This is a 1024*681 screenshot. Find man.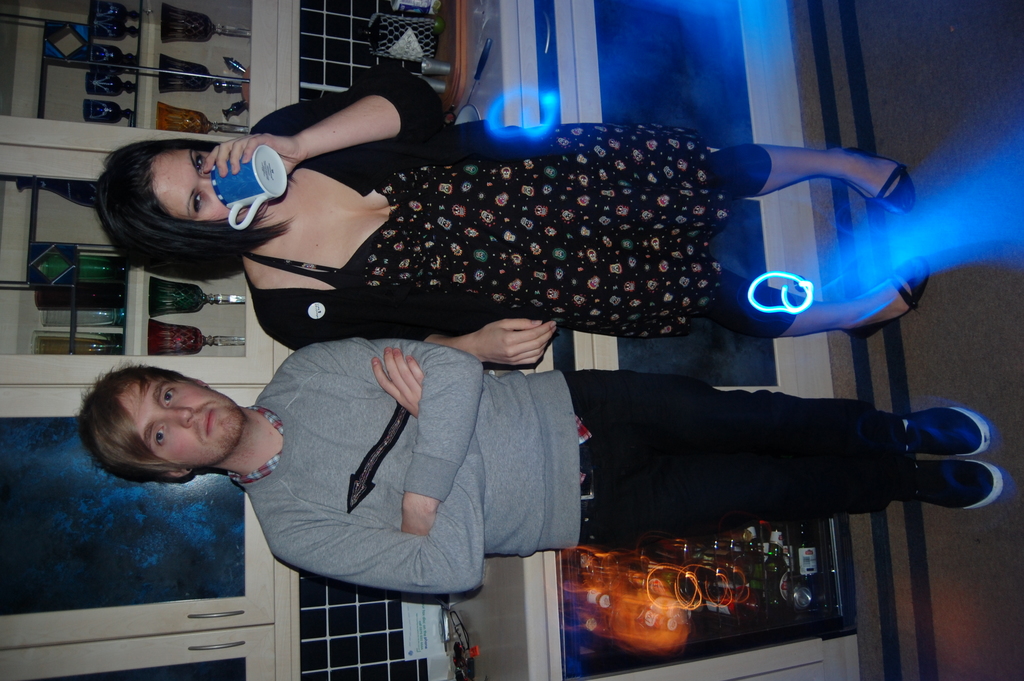
Bounding box: {"x1": 75, "y1": 336, "x2": 1006, "y2": 598}.
